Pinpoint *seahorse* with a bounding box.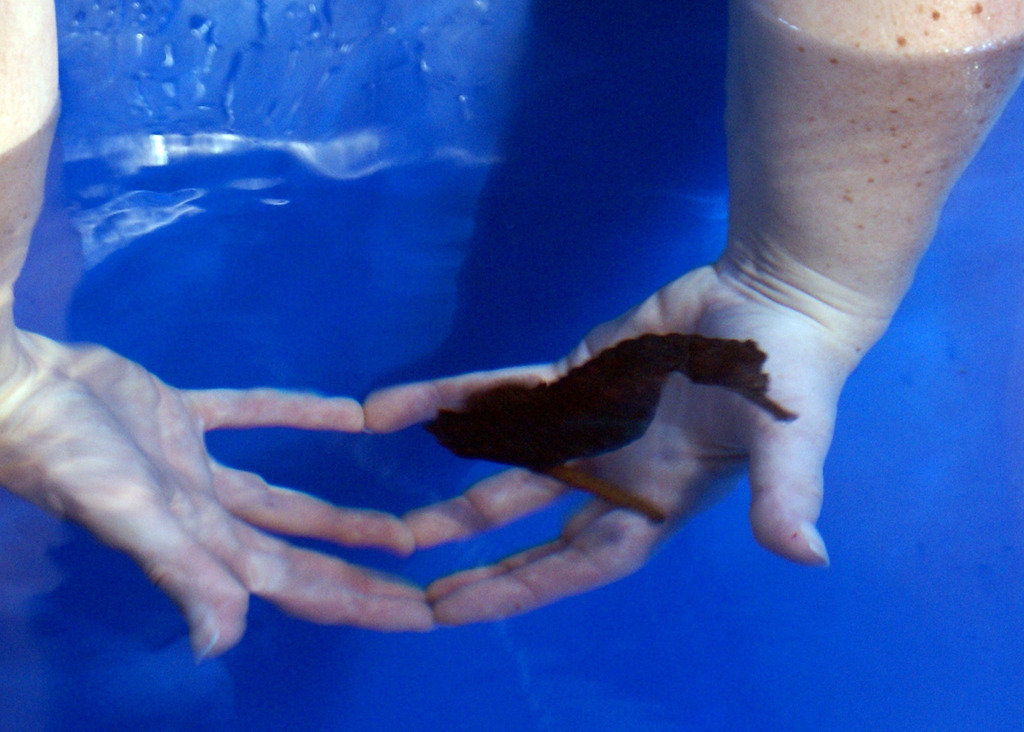
bbox(421, 330, 800, 528).
